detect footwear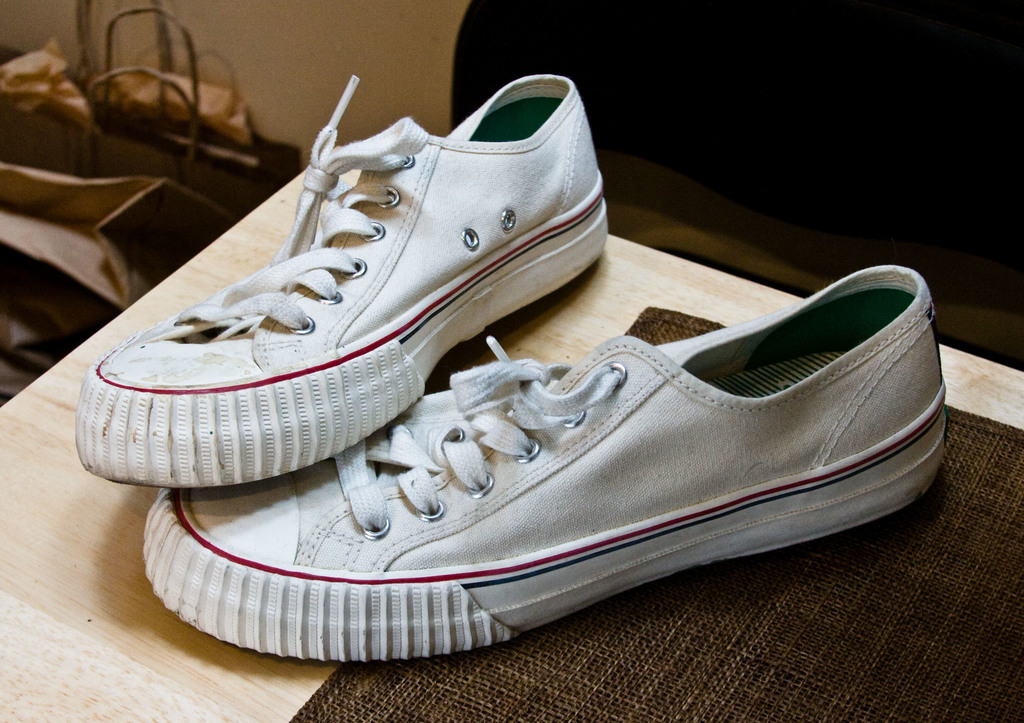
74, 73, 608, 488
